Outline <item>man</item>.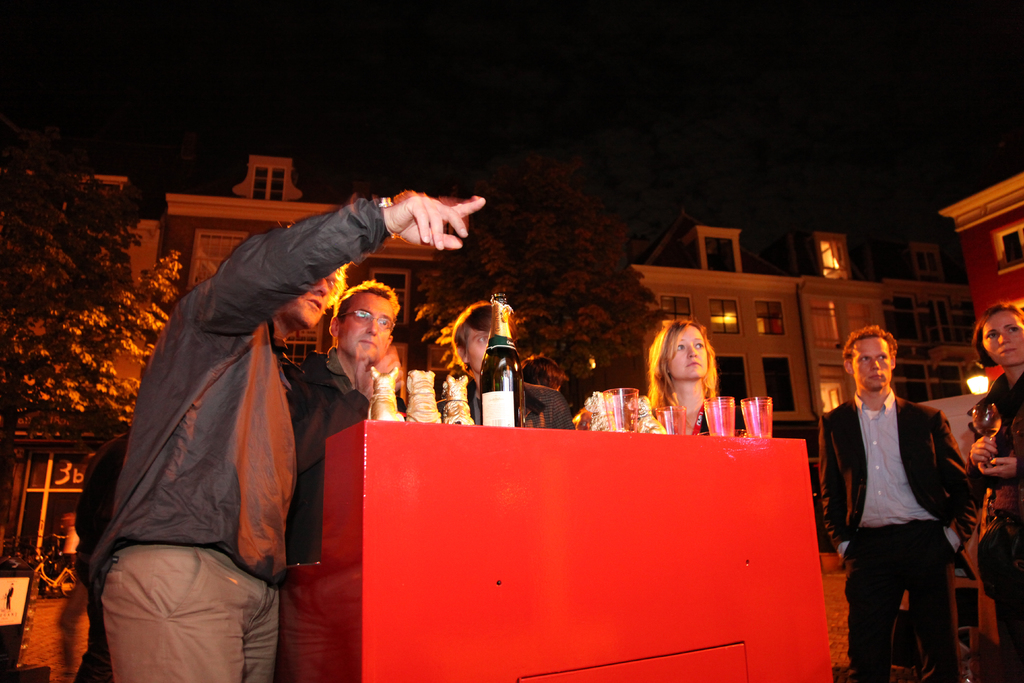
Outline: [451,299,577,431].
